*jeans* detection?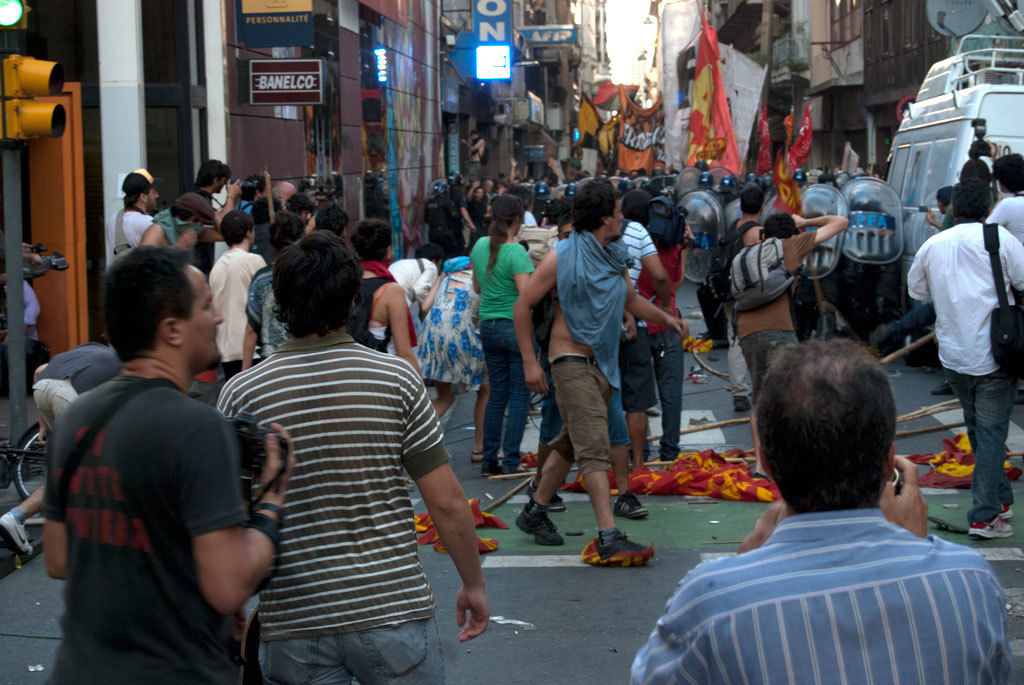
<box>640,329,686,464</box>
